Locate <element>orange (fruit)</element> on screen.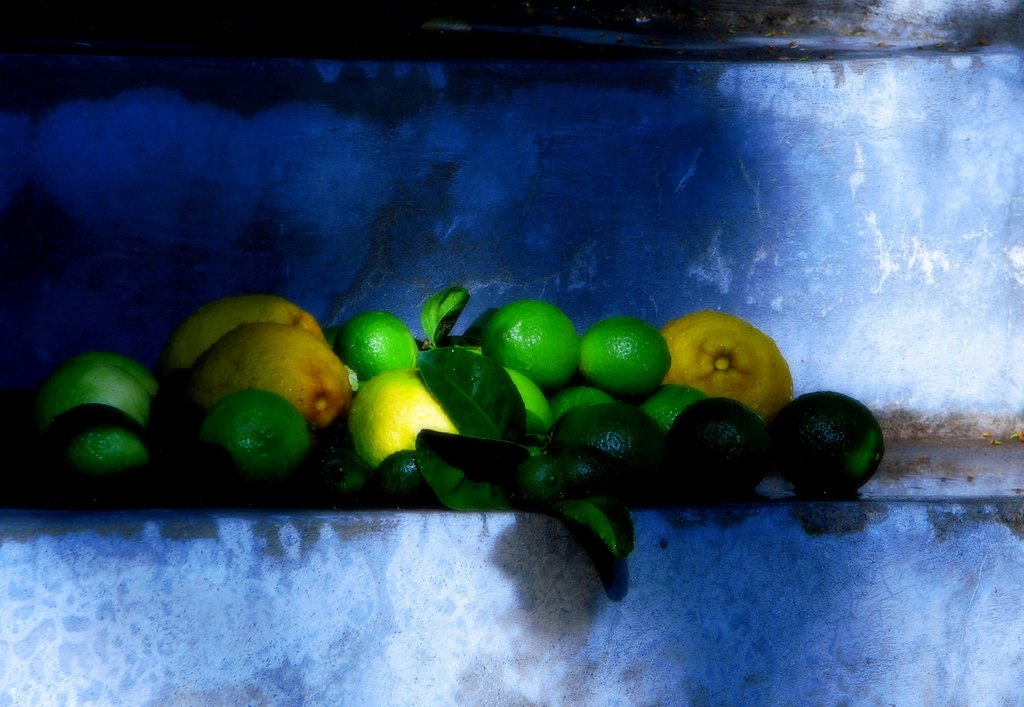
On screen at 350/379/436/473.
